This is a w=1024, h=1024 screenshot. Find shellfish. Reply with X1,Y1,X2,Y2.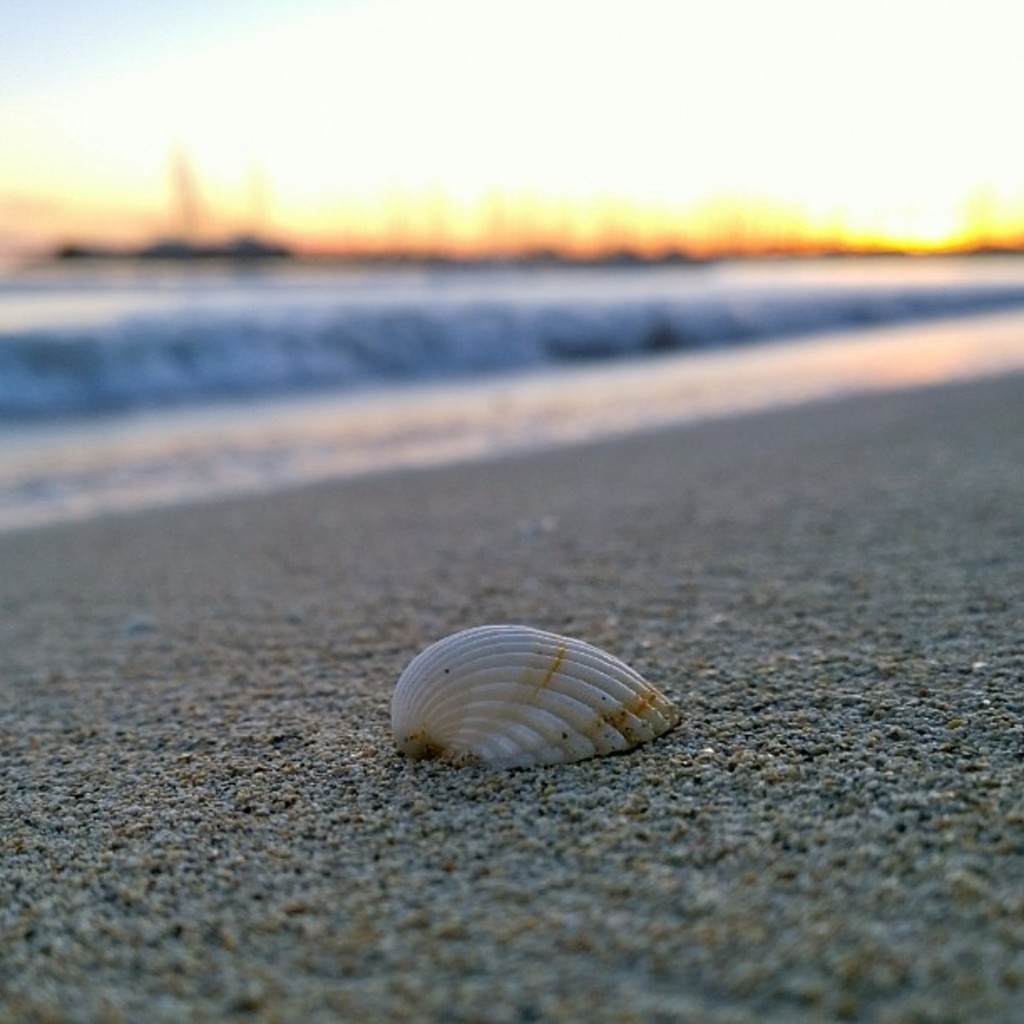
392,626,691,766.
